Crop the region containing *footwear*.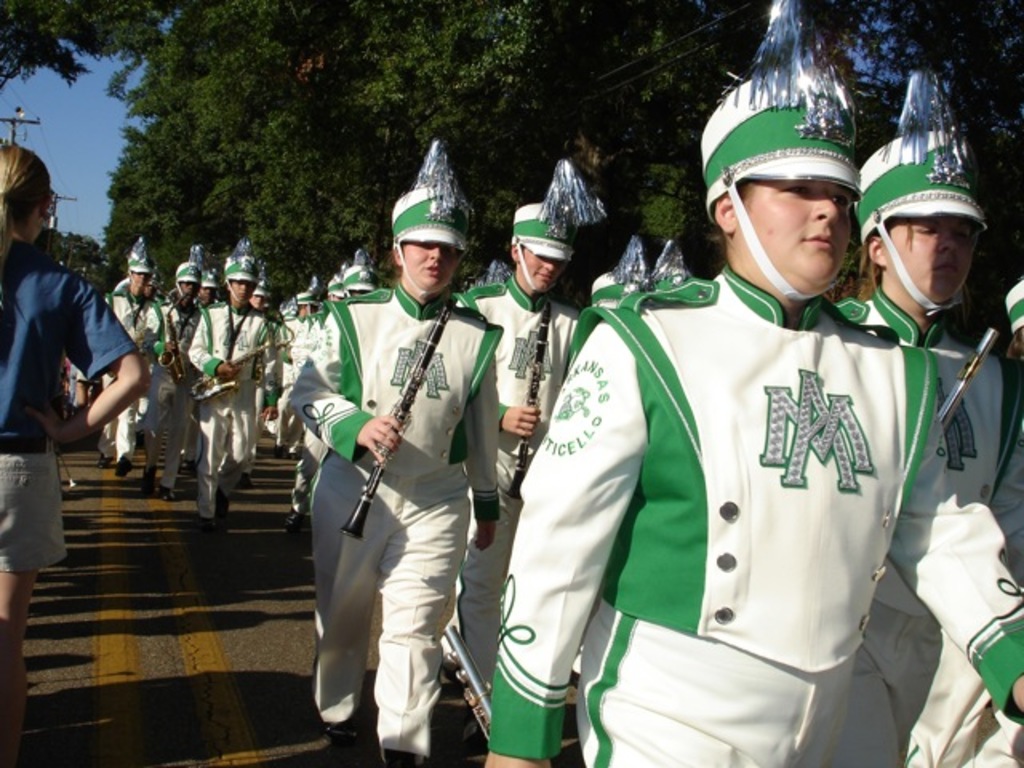
Crop region: x1=98 y1=453 x2=114 y2=467.
